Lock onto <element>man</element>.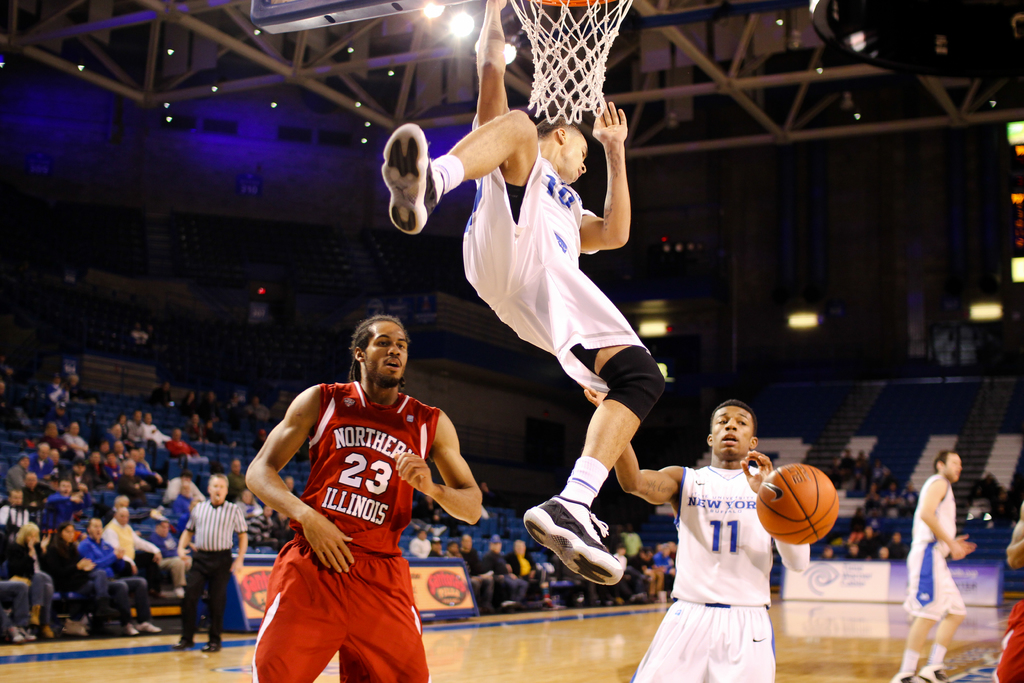
Locked: [436,541,442,557].
